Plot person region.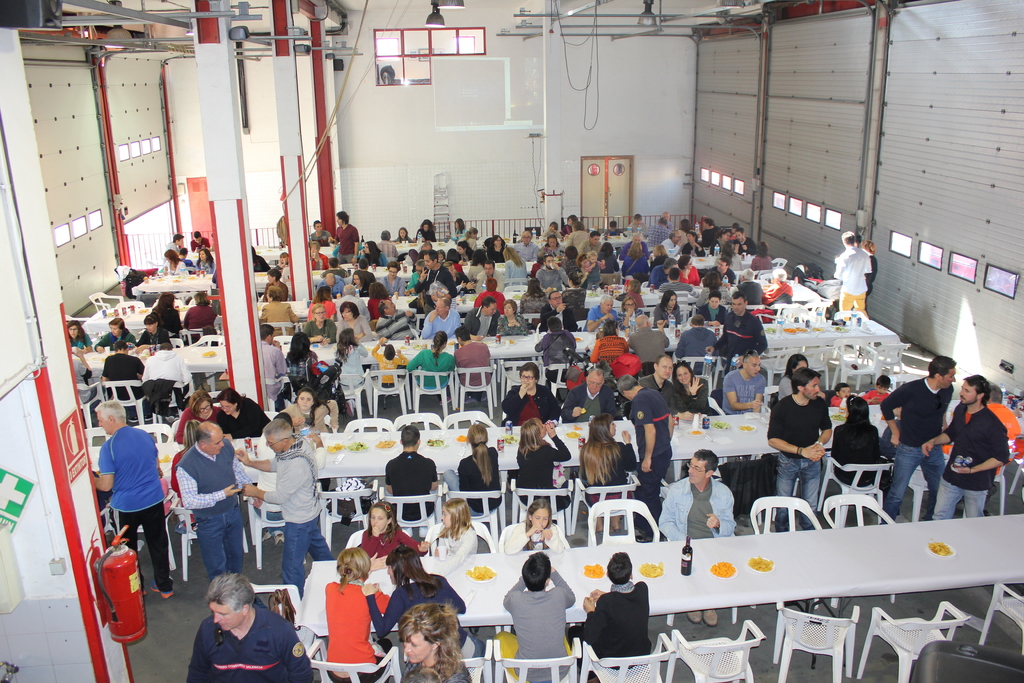
Plotted at crop(509, 230, 540, 261).
